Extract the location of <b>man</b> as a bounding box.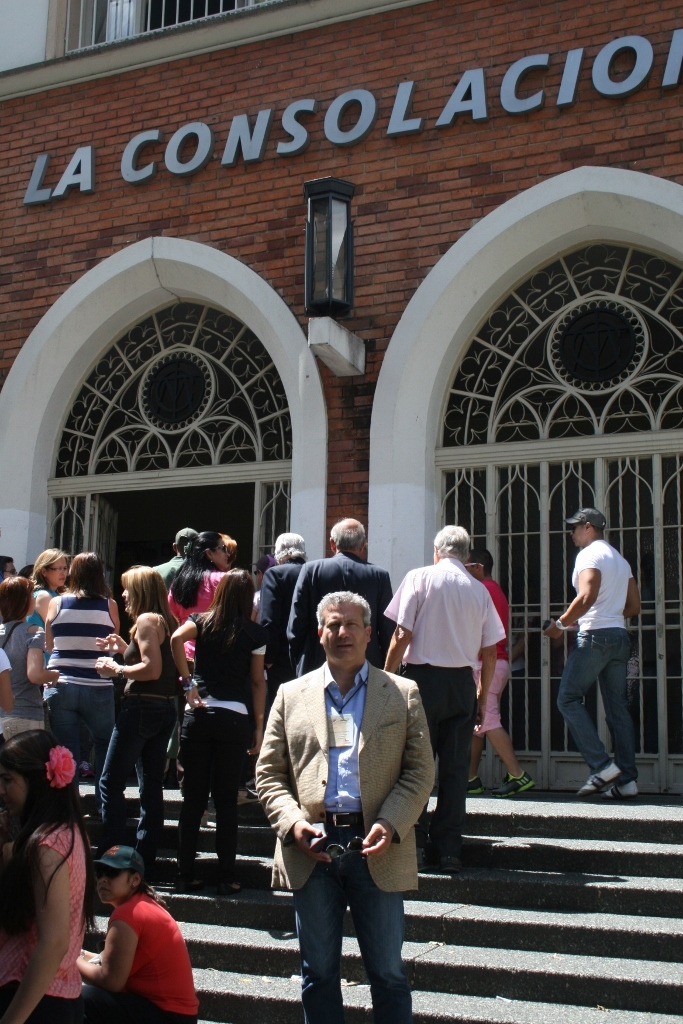
<box>293,514,399,667</box>.
